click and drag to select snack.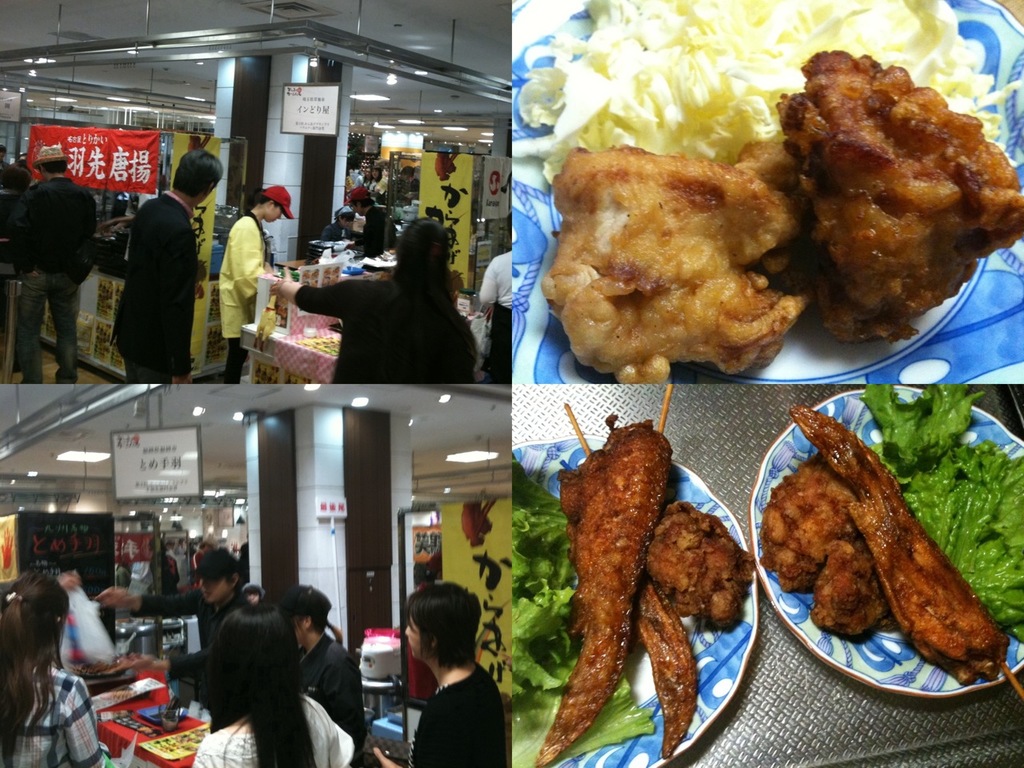
Selection: [770,48,1023,346].
